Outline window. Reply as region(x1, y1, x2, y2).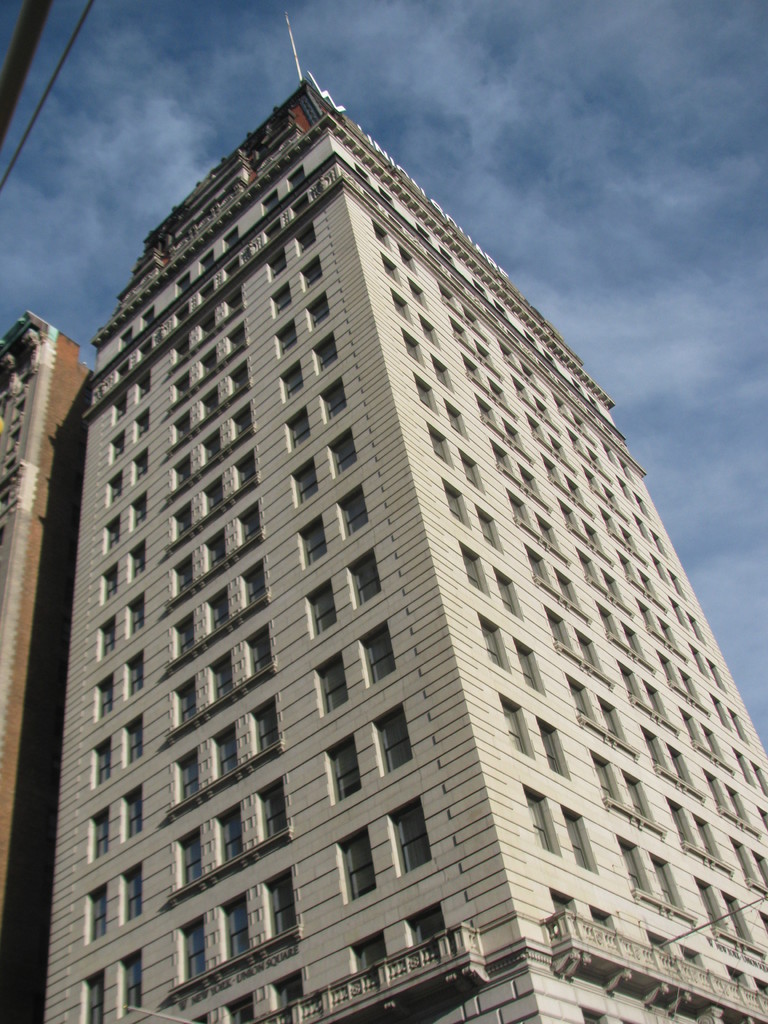
region(305, 289, 331, 332).
